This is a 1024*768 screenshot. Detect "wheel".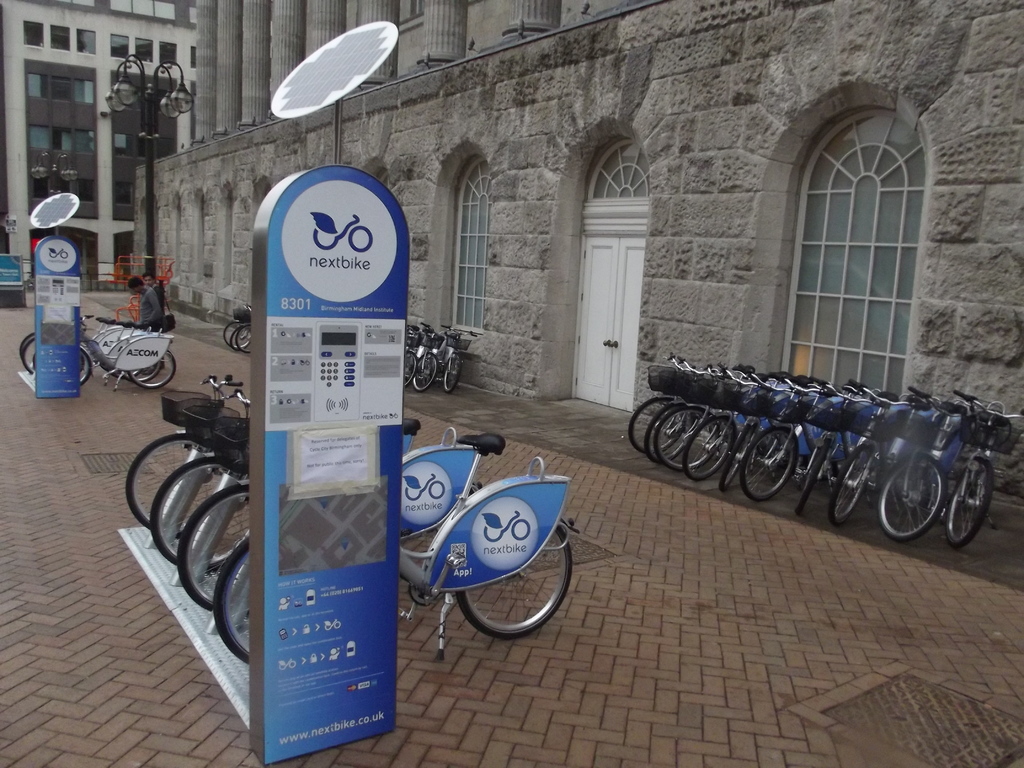
173,484,252,610.
